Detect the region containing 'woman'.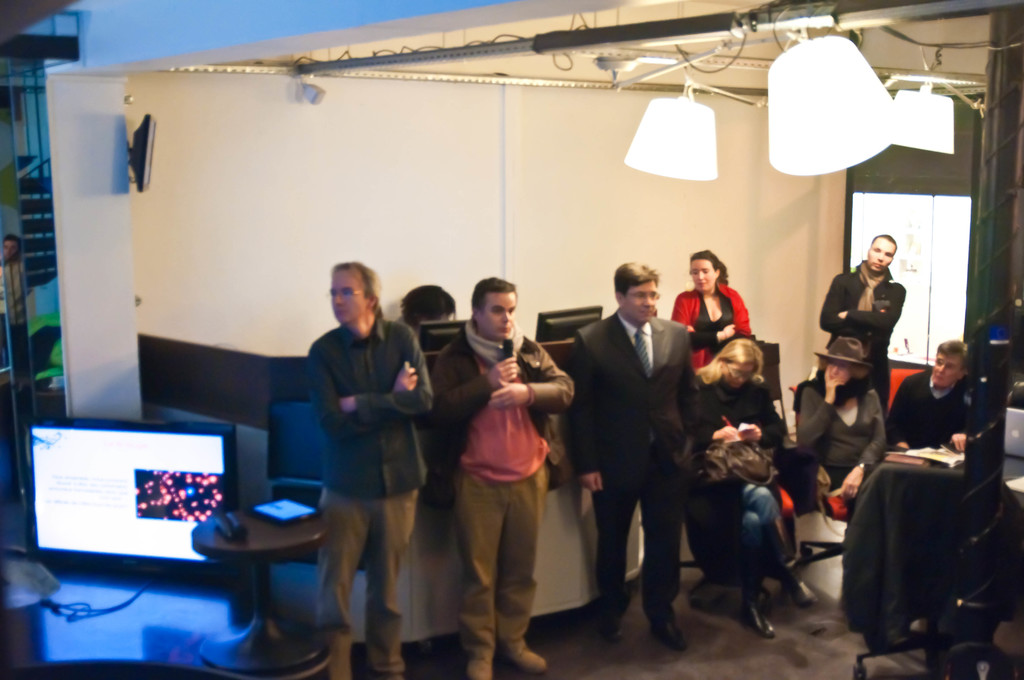
crop(795, 337, 884, 516).
